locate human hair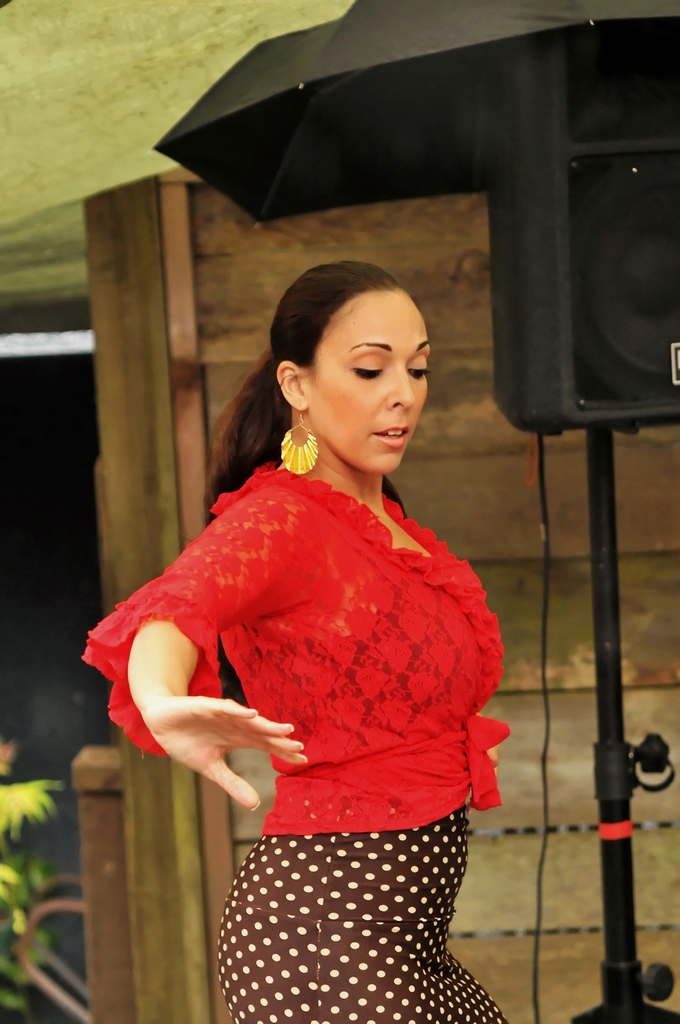
(220,248,449,511)
